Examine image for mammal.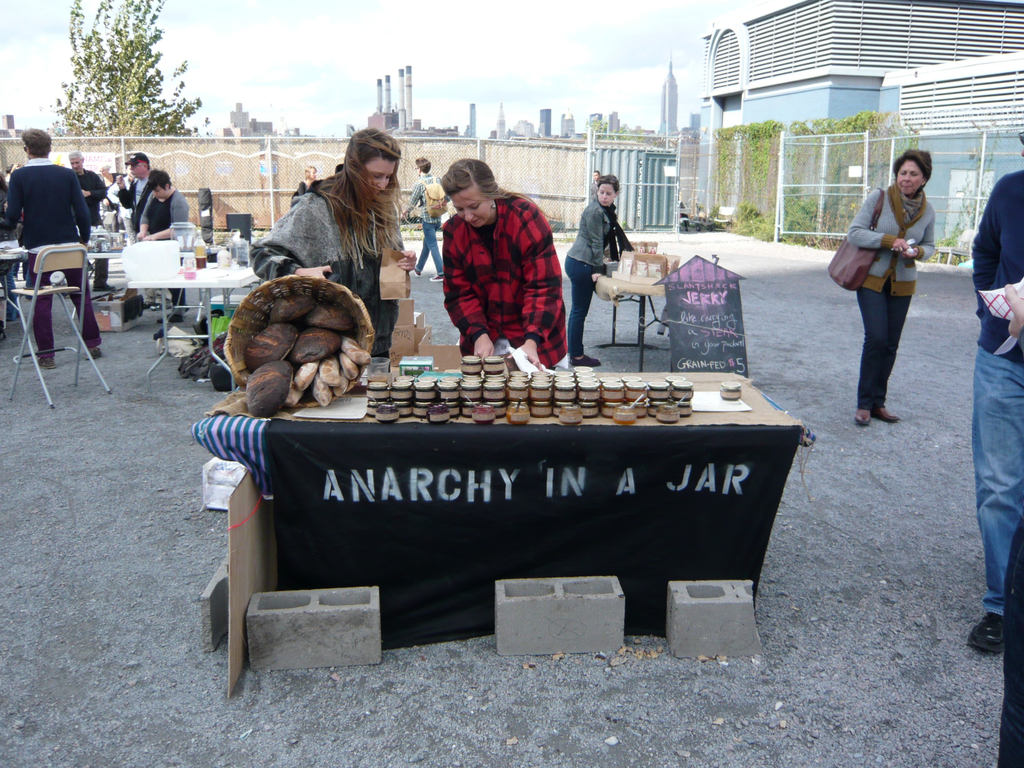
Examination result: crop(108, 164, 134, 231).
